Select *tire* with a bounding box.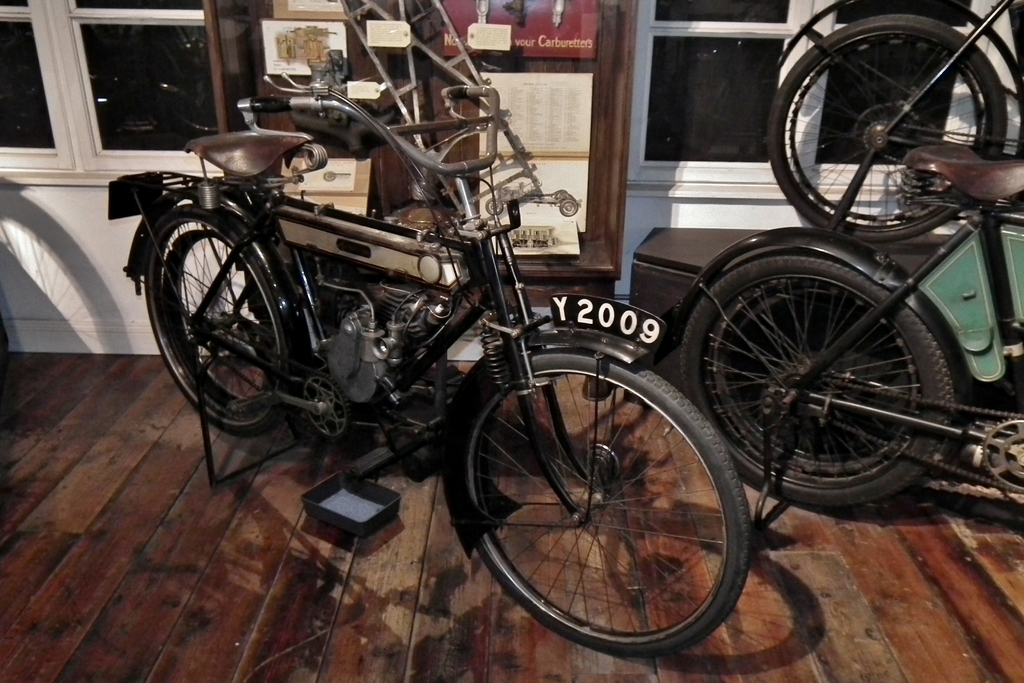
bbox=(762, 19, 1007, 252).
